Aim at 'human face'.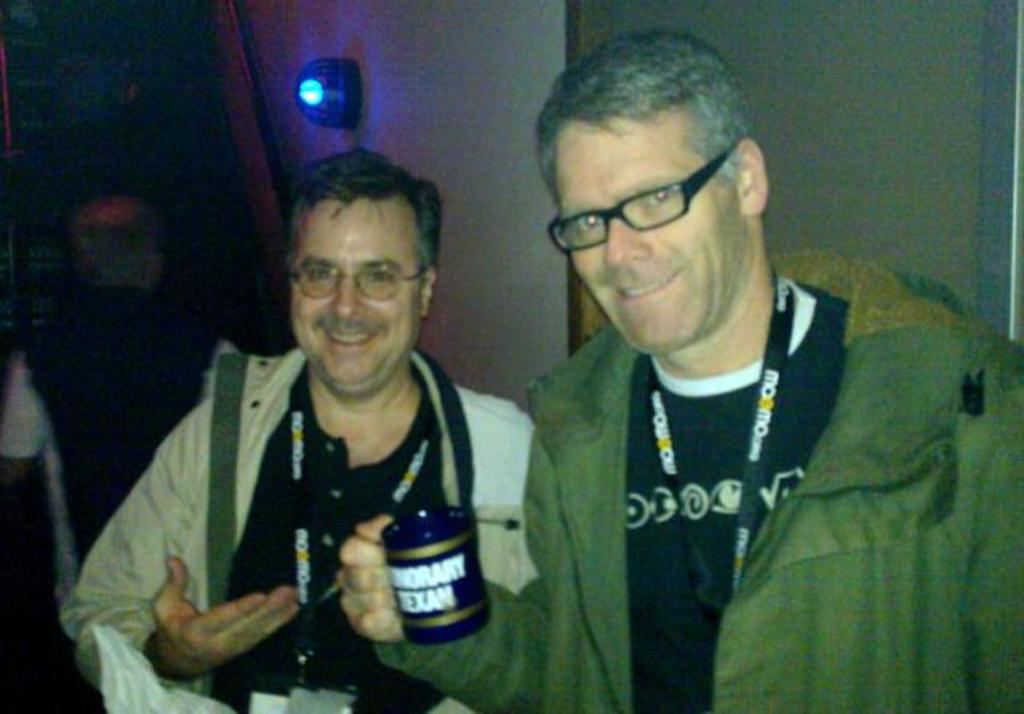
Aimed at (left=557, top=117, right=744, bottom=357).
